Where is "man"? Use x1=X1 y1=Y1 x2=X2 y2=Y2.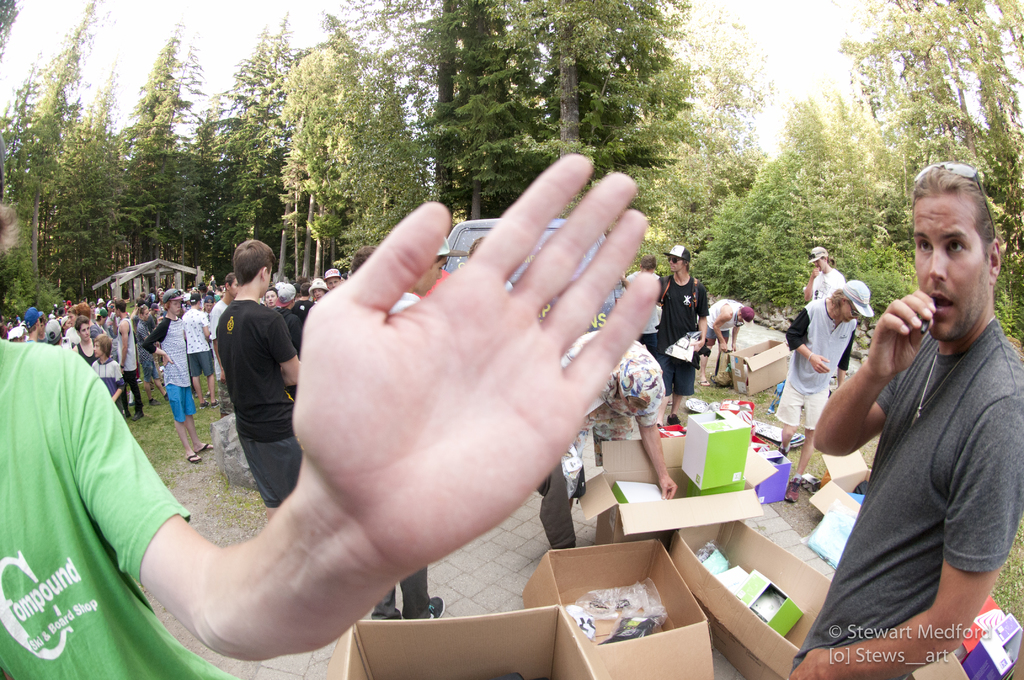
x1=117 y1=296 x2=147 y2=421.
